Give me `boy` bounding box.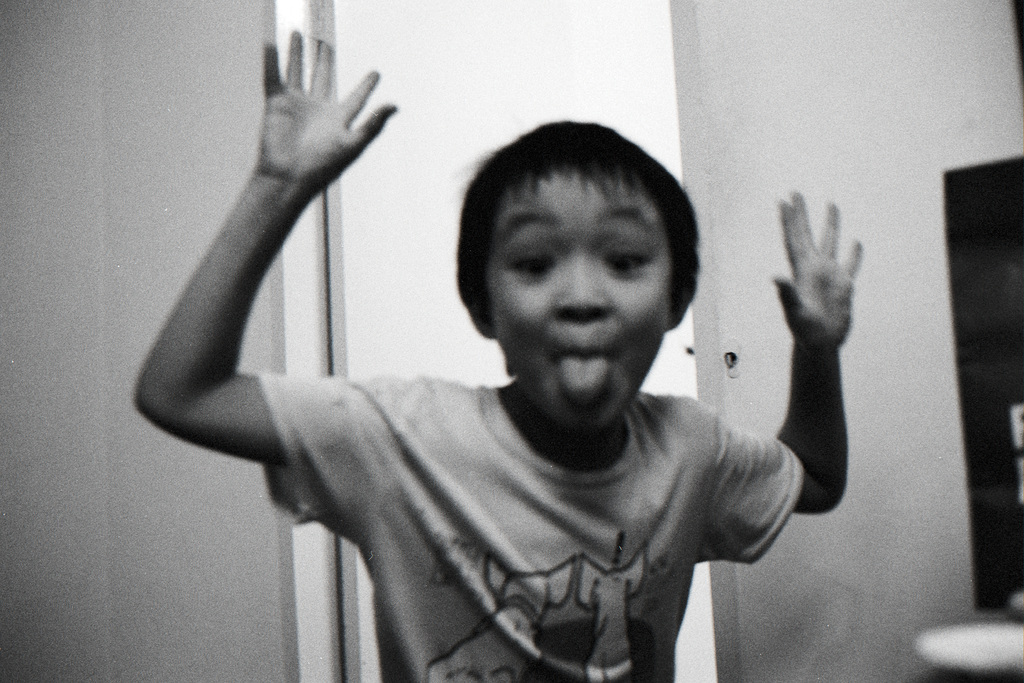
x1=129 y1=28 x2=865 y2=682.
